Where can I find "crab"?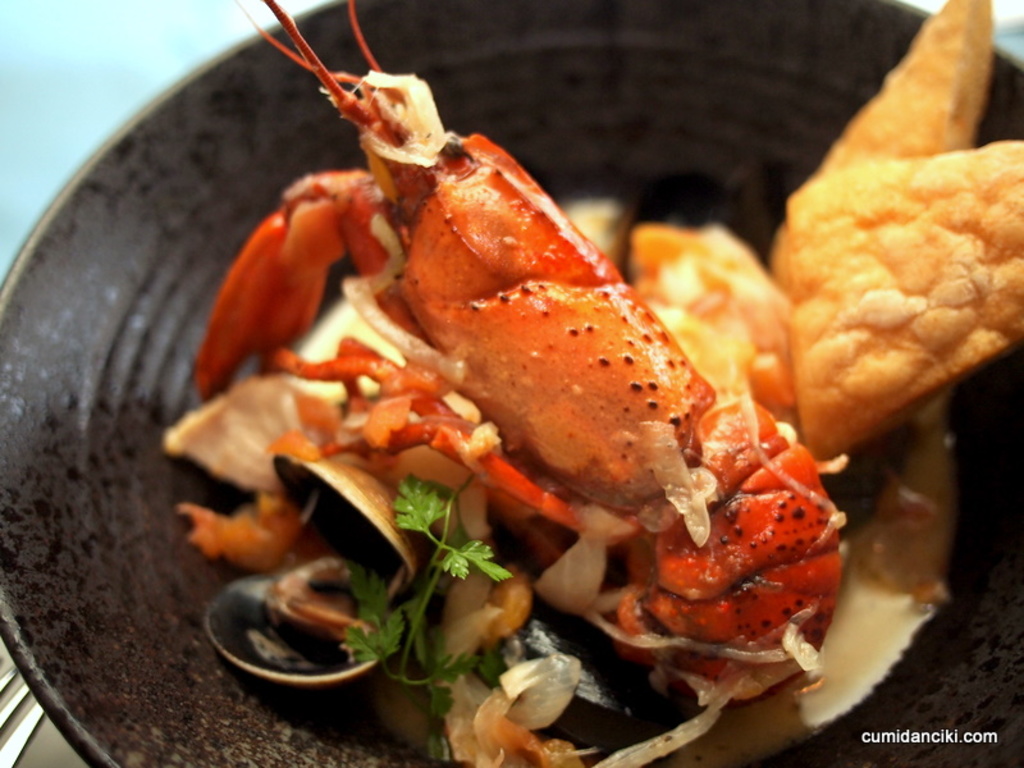
You can find it at x1=91 y1=0 x2=837 y2=767.
